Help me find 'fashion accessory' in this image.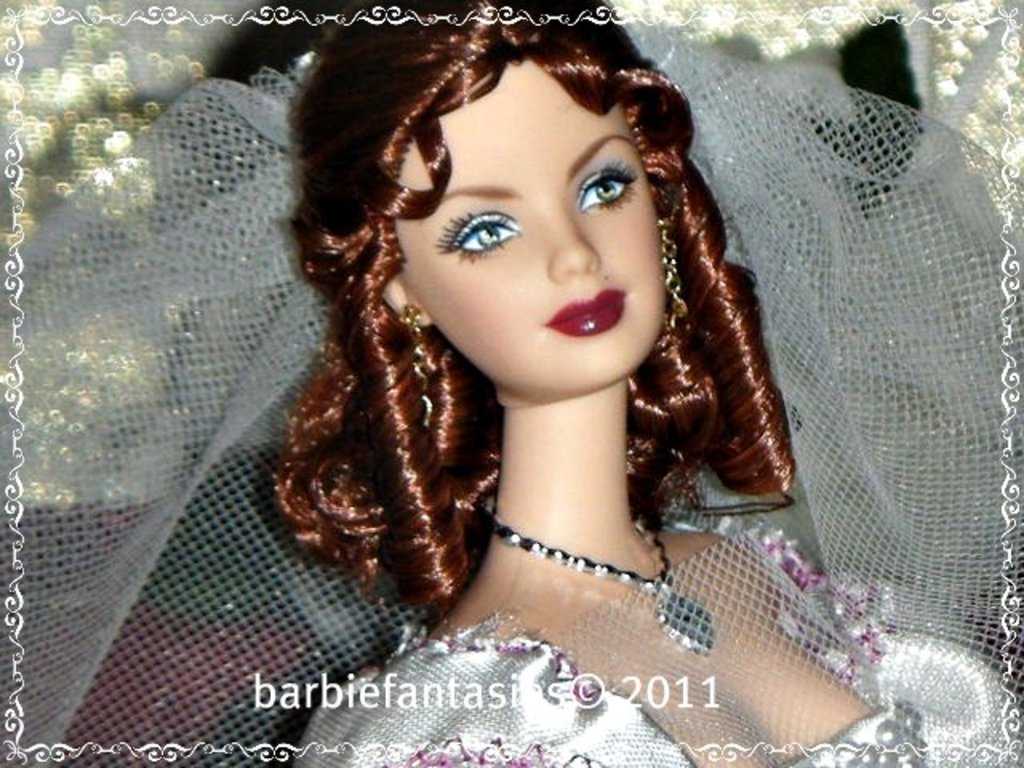
Found it: (400,307,442,448).
